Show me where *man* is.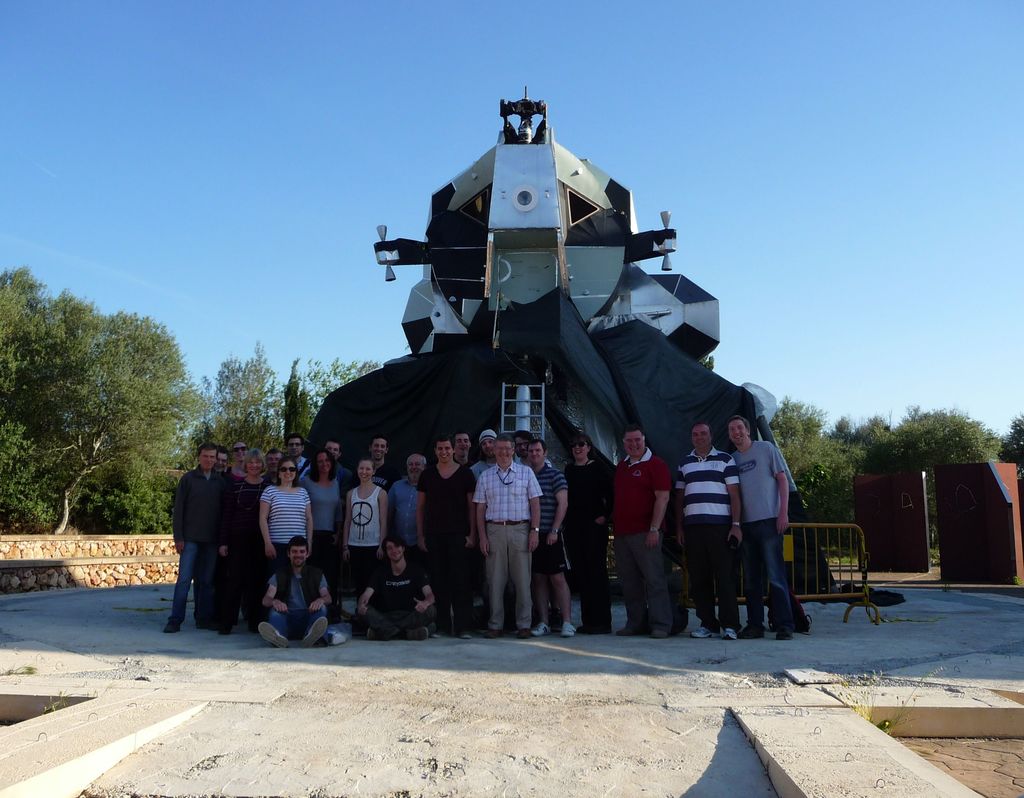
*man* is at [left=287, top=430, right=312, bottom=485].
